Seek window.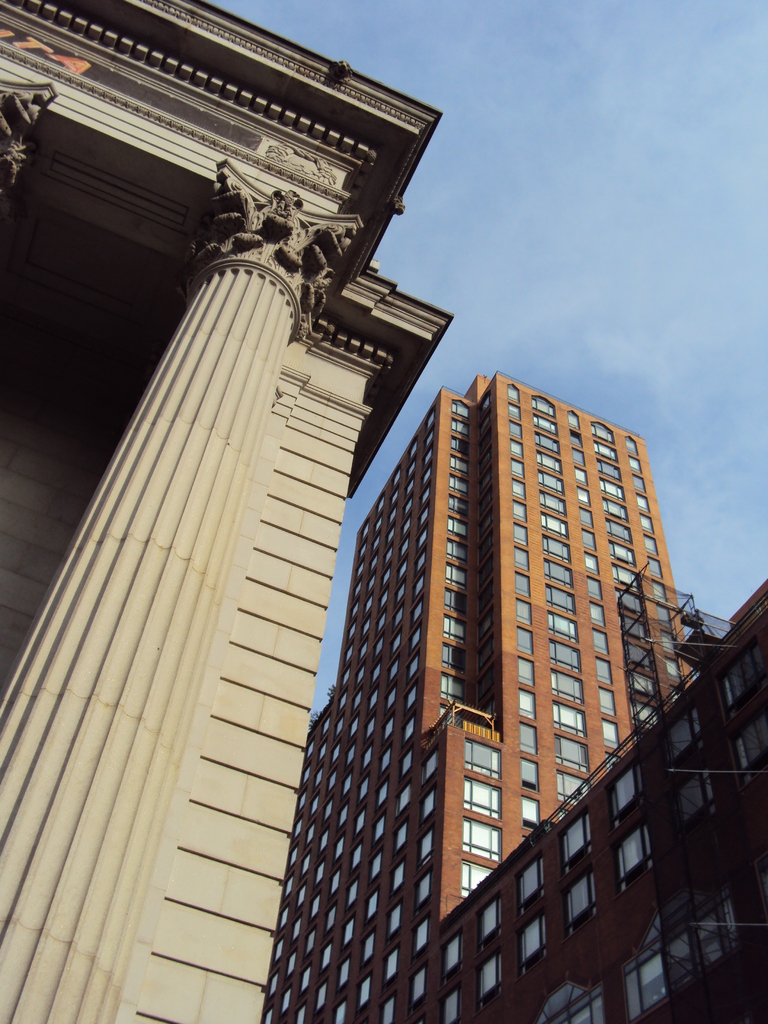
<box>670,706,701,769</box>.
